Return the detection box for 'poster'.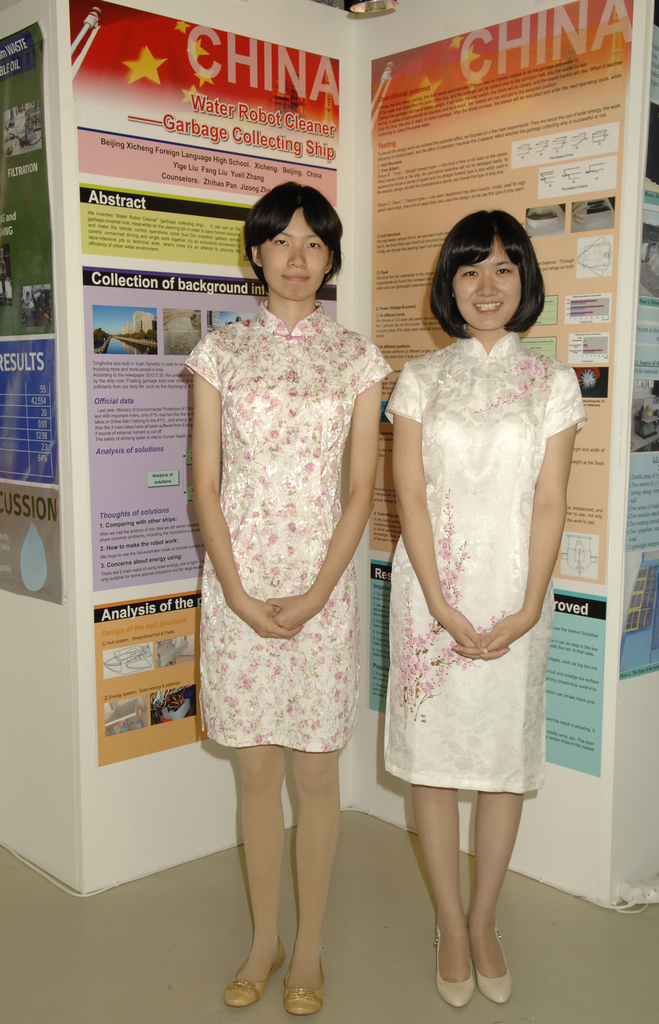
[left=0, top=10, right=55, bottom=337].
